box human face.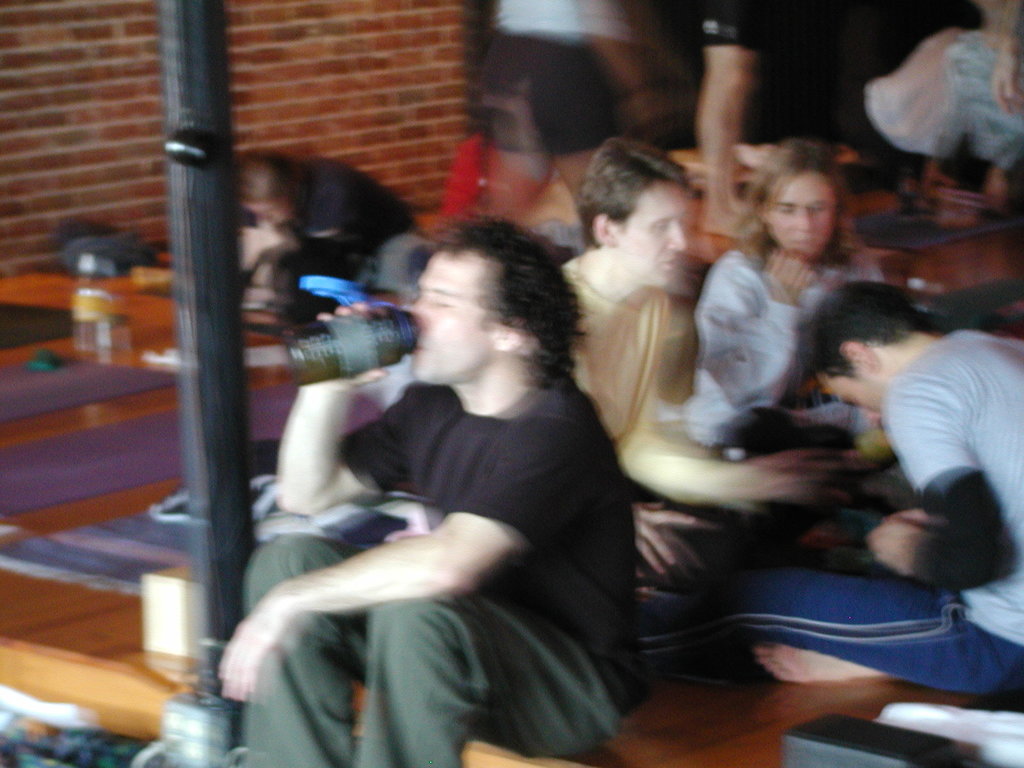
(x1=614, y1=184, x2=685, y2=283).
